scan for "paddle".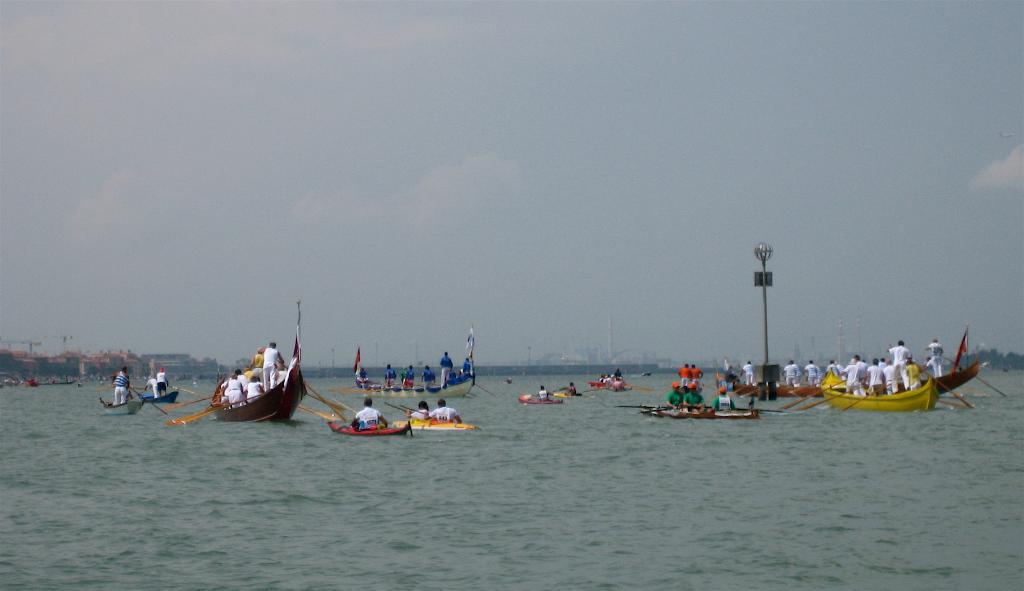
Scan result: 729, 383, 747, 393.
